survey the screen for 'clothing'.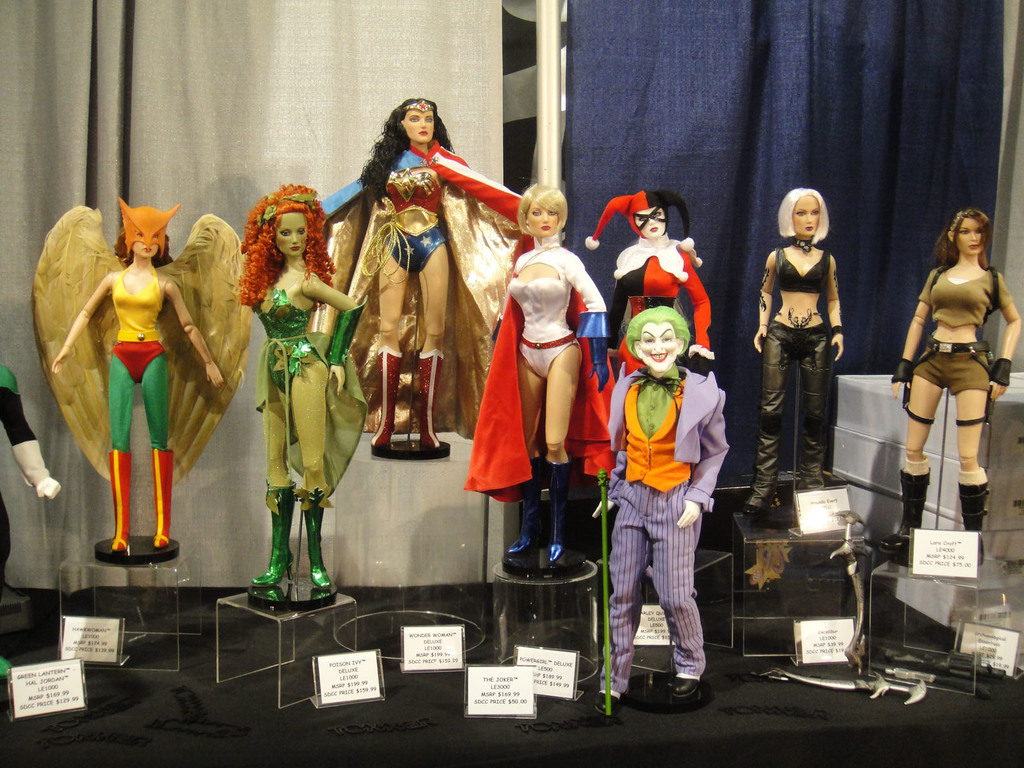
Survey found: x1=120, y1=261, x2=165, y2=343.
